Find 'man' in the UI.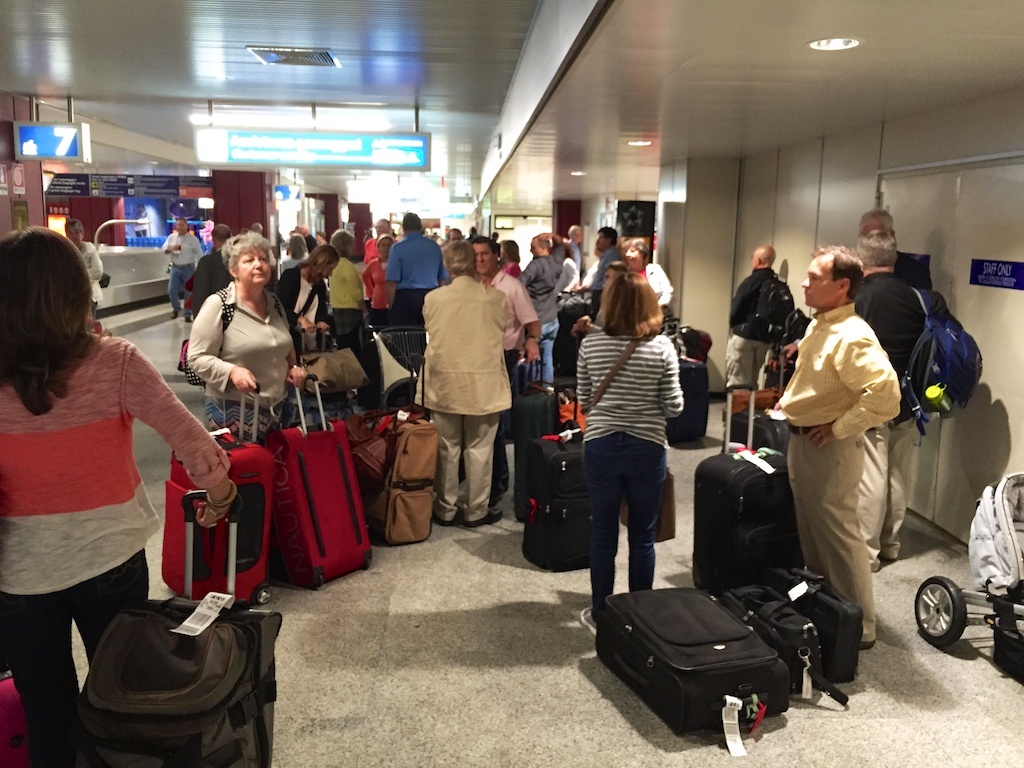
UI element at left=583, top=221, right=624, bottom=292.
